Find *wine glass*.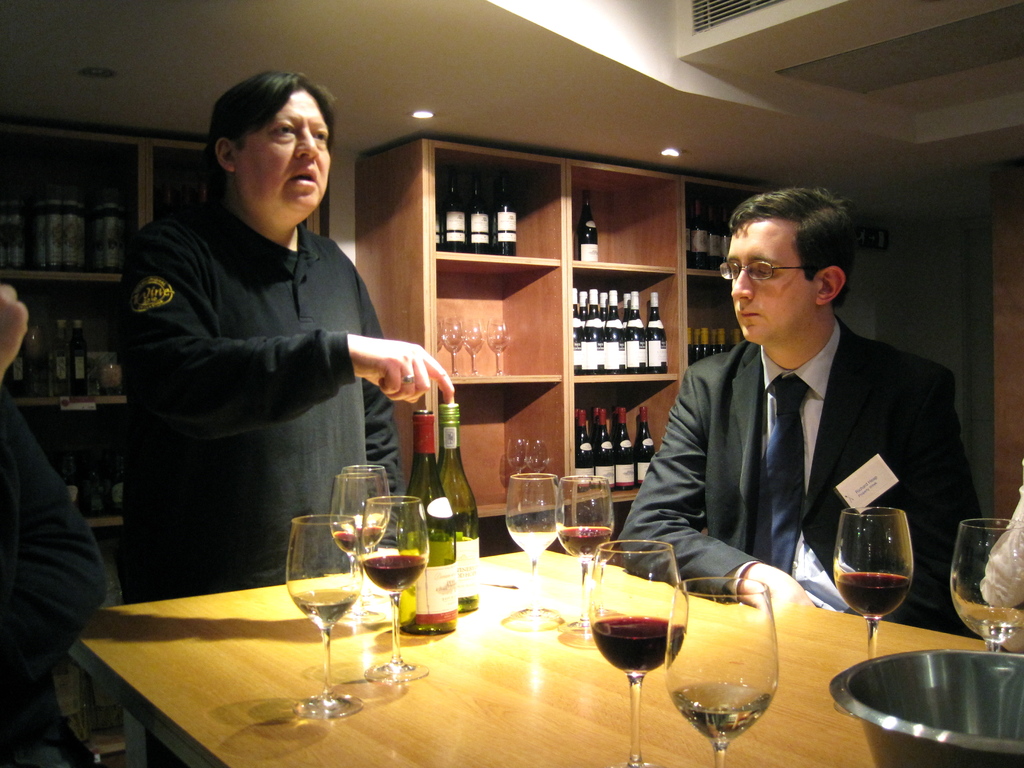
363/497/429/684.
